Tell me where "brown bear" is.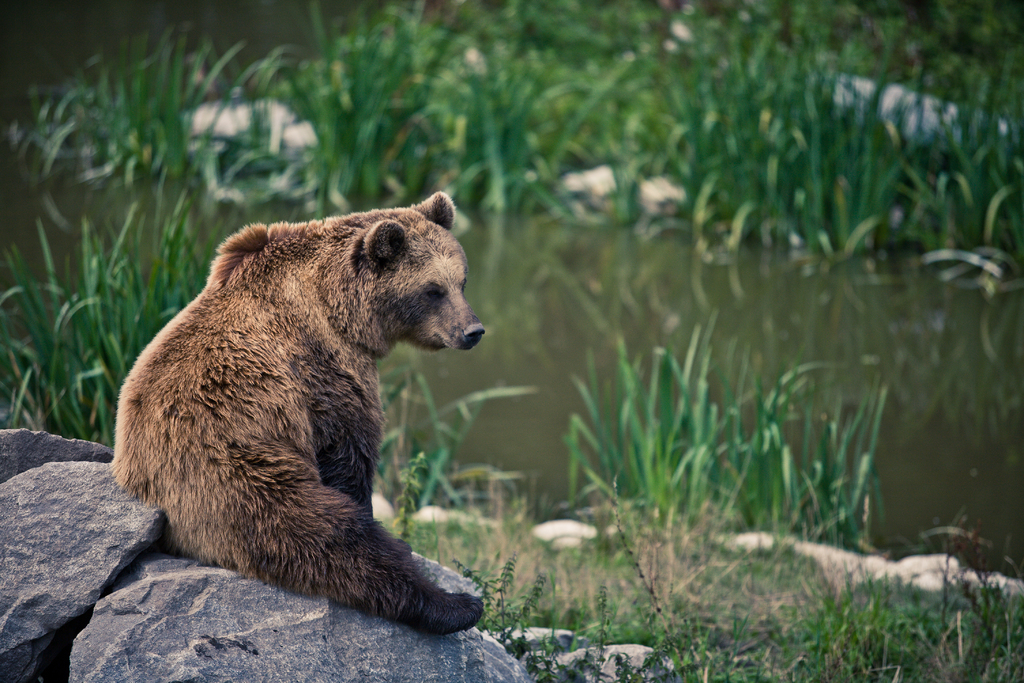
"brown bear" is at [106, 188, 484, 638].
